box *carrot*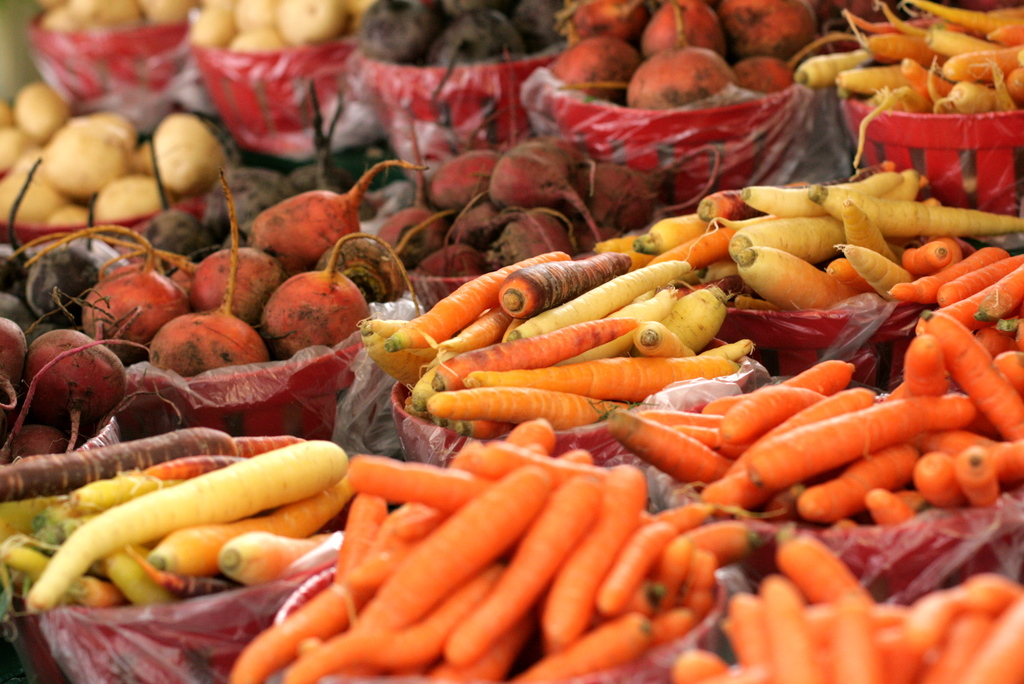
(465, 355, 739, 403)
